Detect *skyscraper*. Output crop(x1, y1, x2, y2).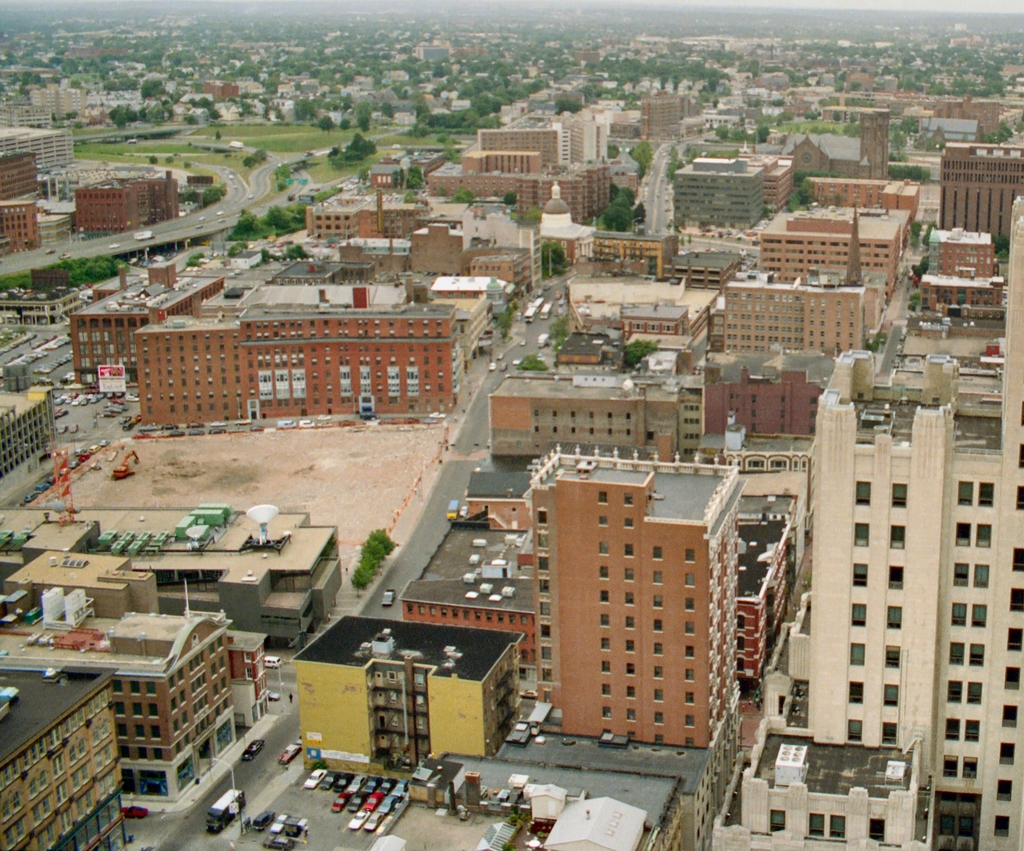
crop(906, 234, 1001, 333).
